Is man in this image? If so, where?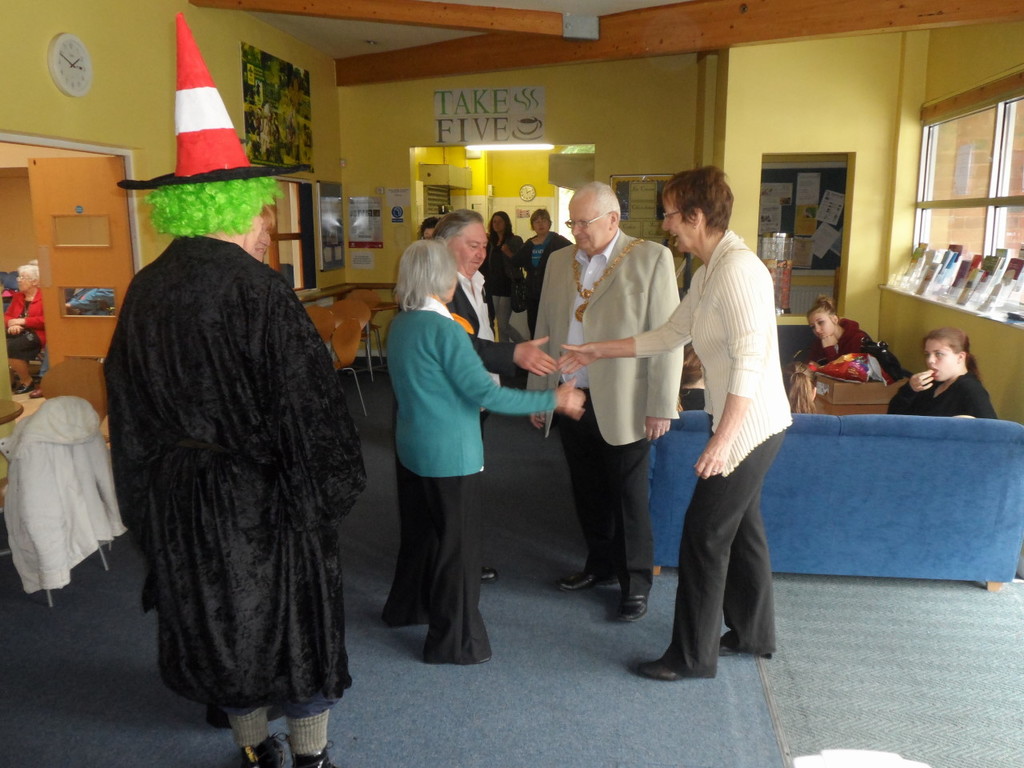
Yes, at detection(373, 217, 564, 630).
